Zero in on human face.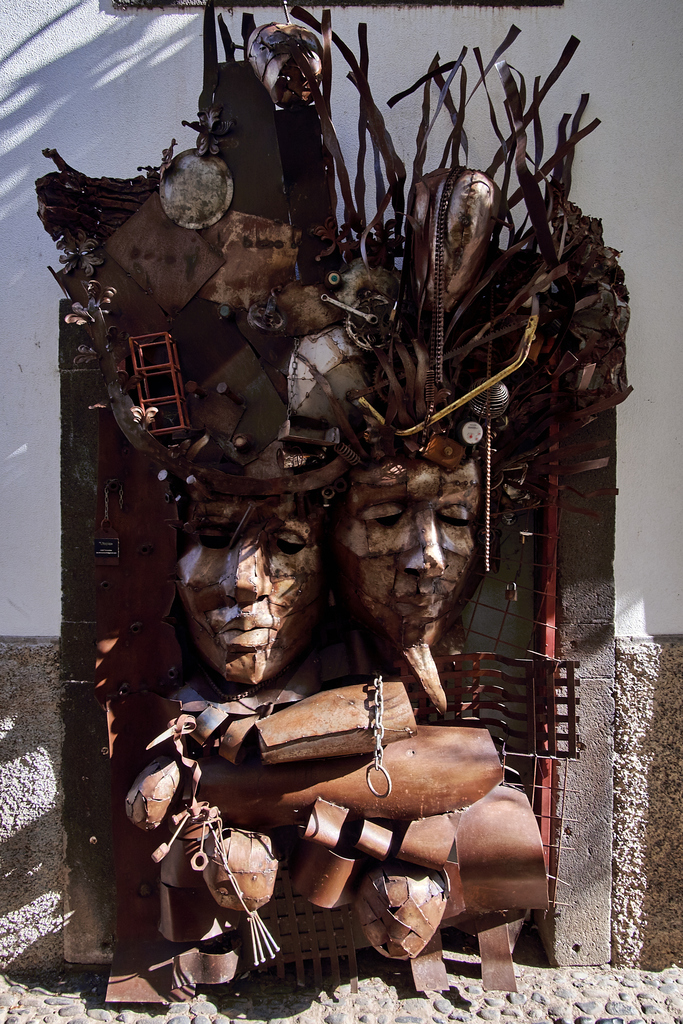
Zeroed in: bbox(184, 512, 310, 685).
